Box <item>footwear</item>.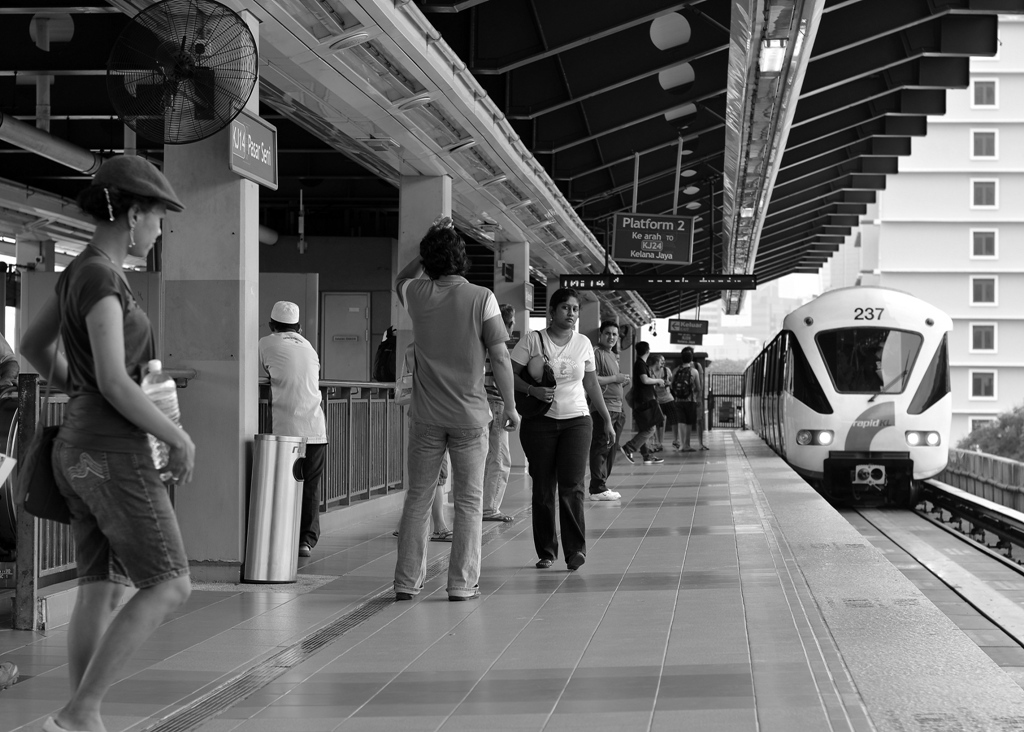
[x1=451, y1=588, x2=481, y2=603].
